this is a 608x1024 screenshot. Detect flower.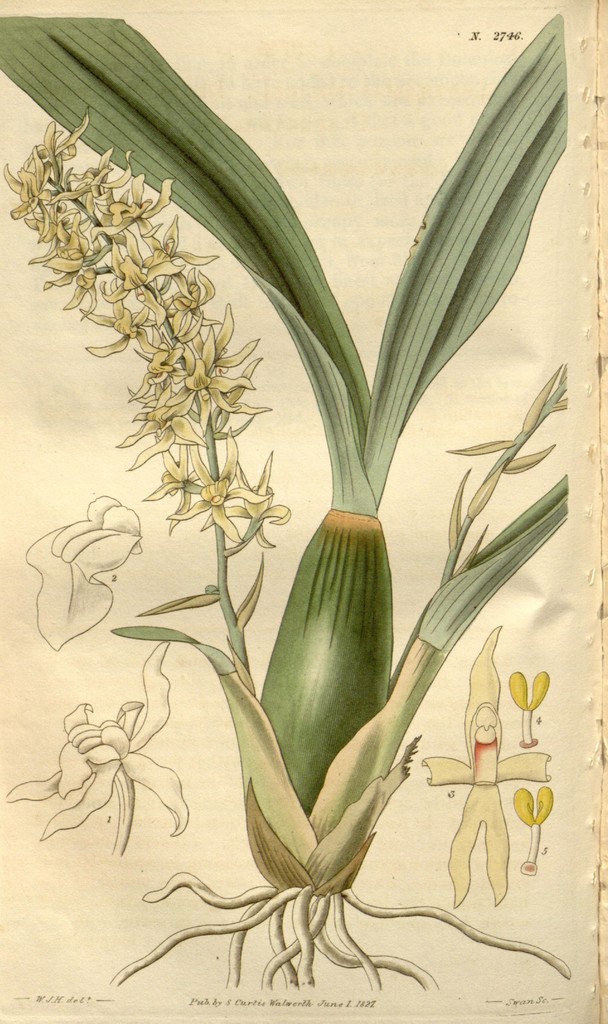
(45,700,172,850).
